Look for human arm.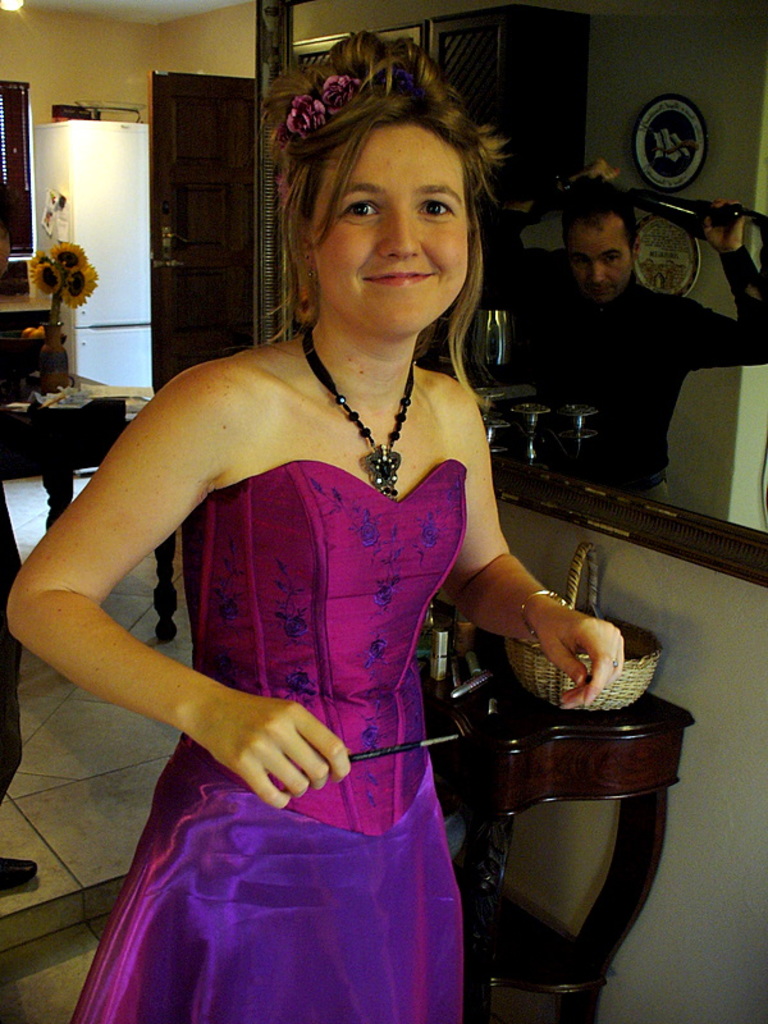
Found: rect(443, 375, 623, 712).
